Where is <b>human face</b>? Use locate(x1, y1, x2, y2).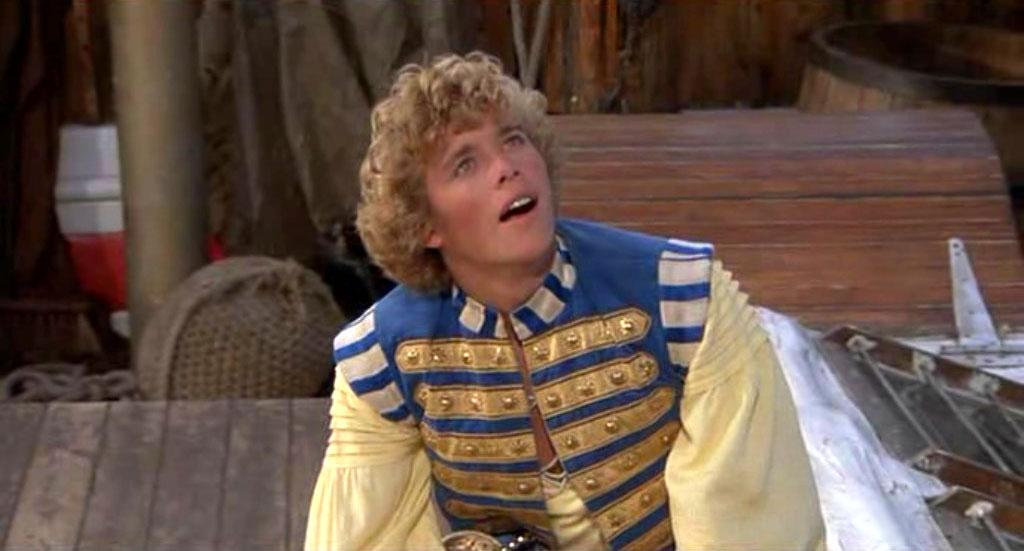
locate(433, 96, 554, 260).
